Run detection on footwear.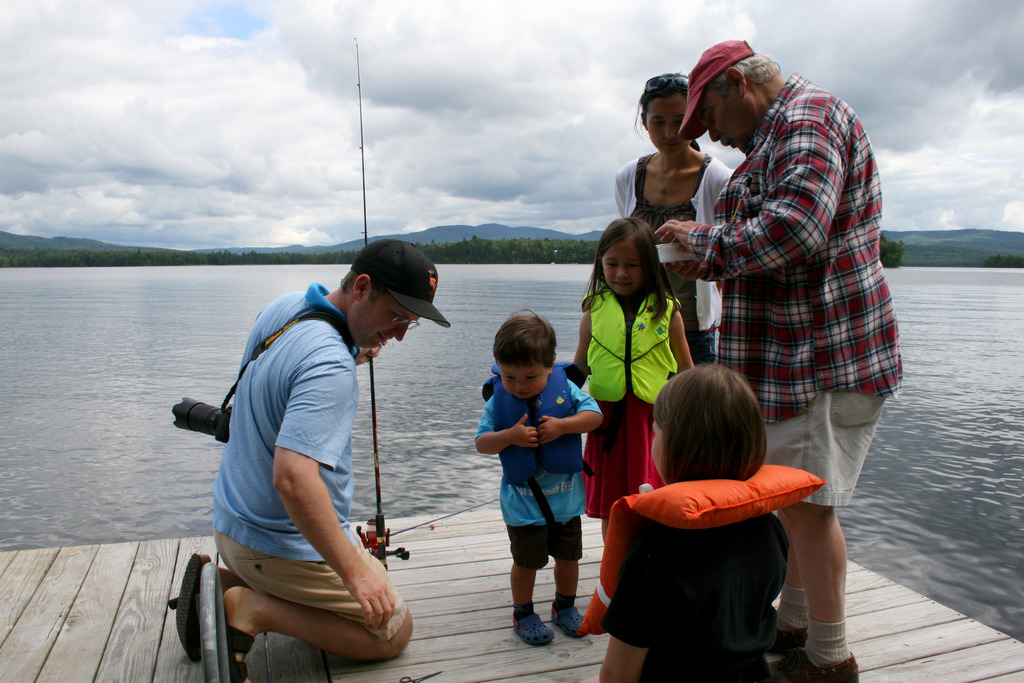
Result: rect(200, 561, 257, 682).
